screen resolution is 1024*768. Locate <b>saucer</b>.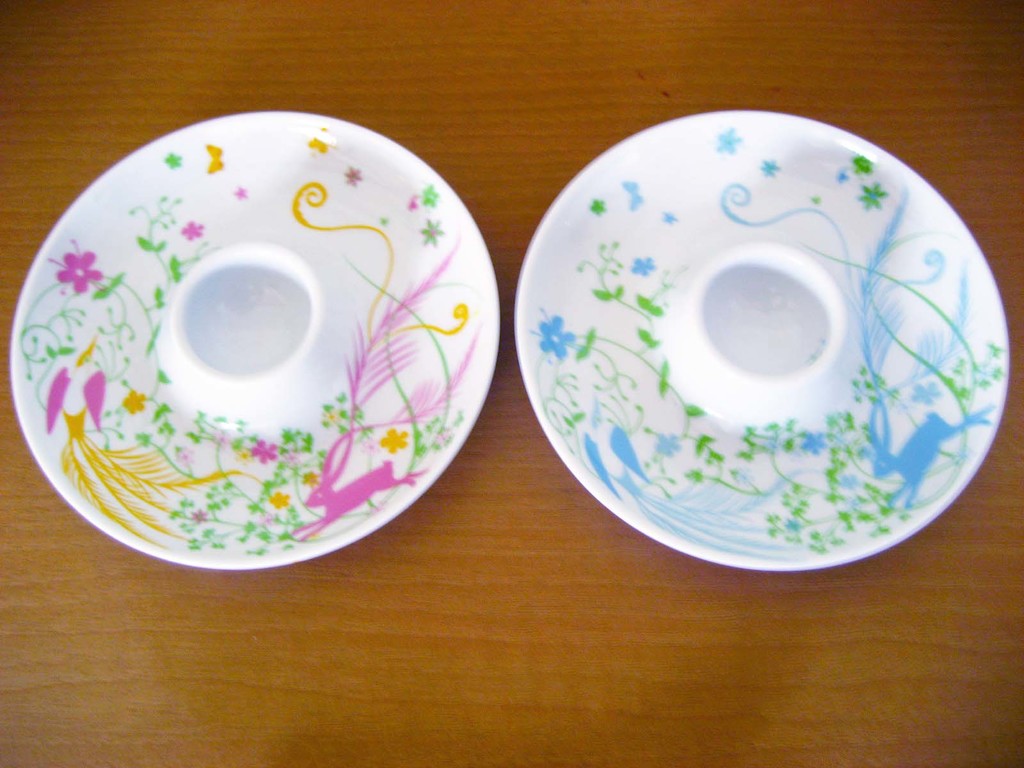
l=512, t=105, r=1005, b=579.
